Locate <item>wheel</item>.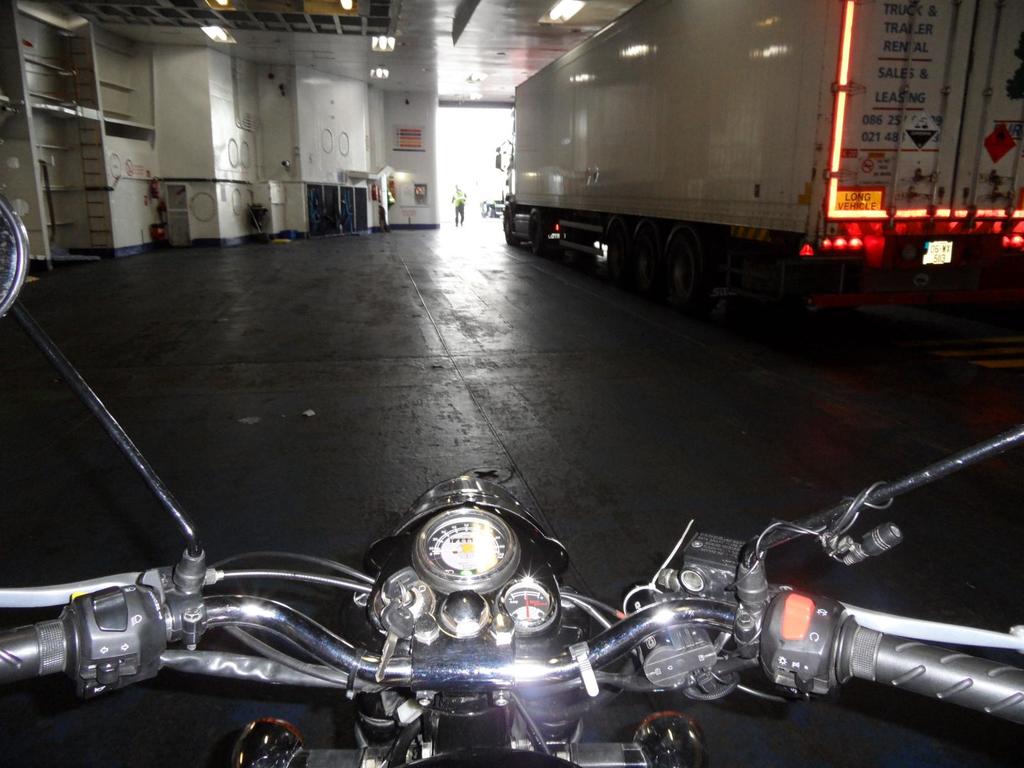
Bounding box: select_region(655, 216, 735, 304).
